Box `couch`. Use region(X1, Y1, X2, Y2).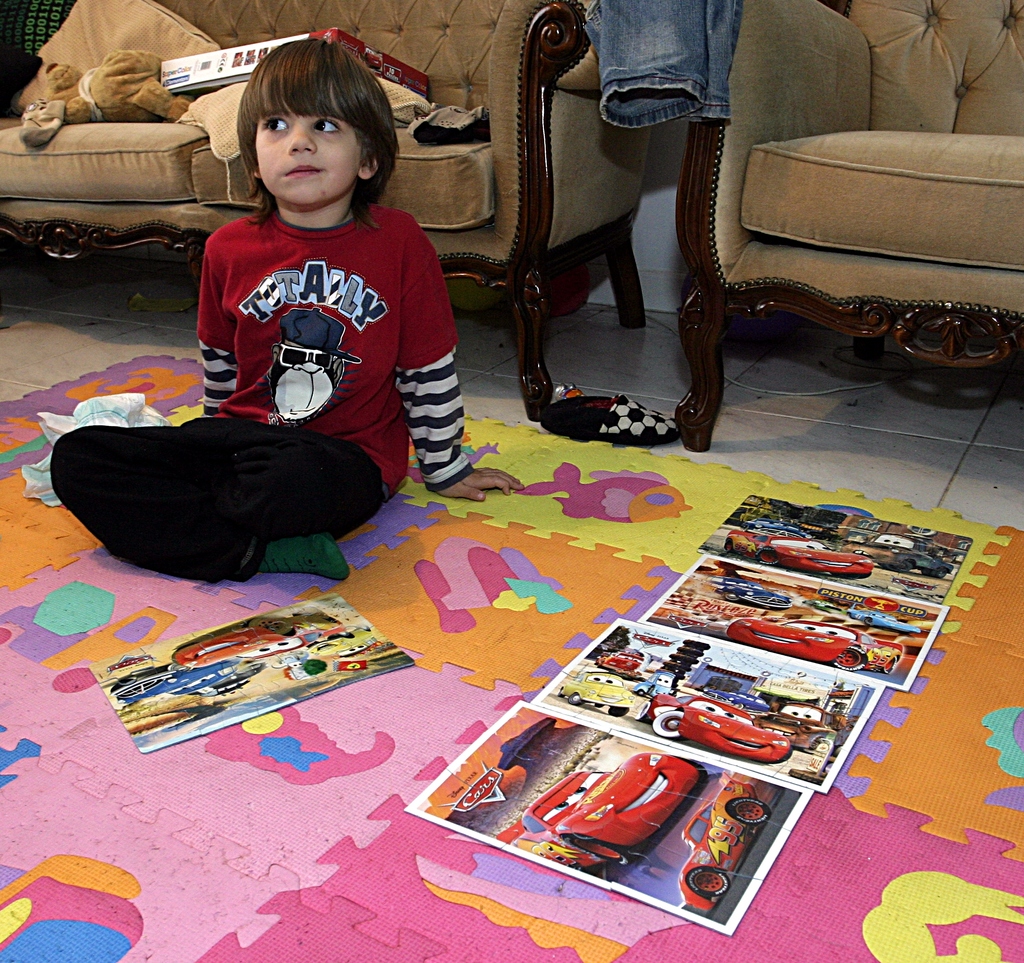
region(674, 0, 1023, 454).
